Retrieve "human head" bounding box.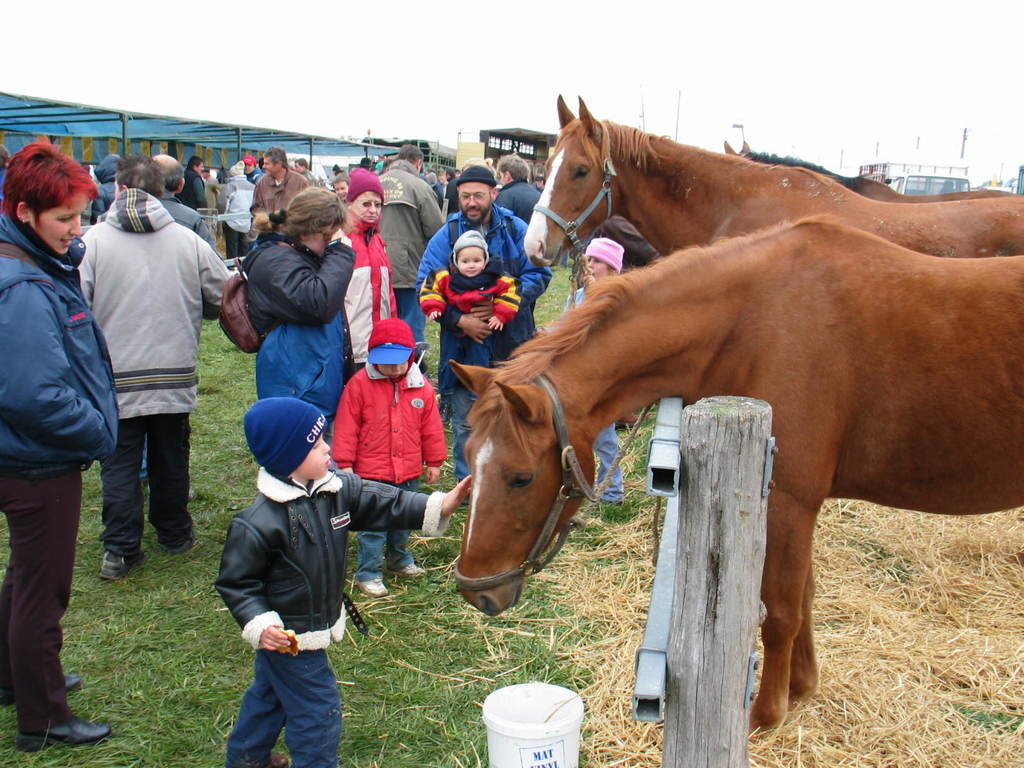
Bounding box: region(116, 156, 169, 203).
